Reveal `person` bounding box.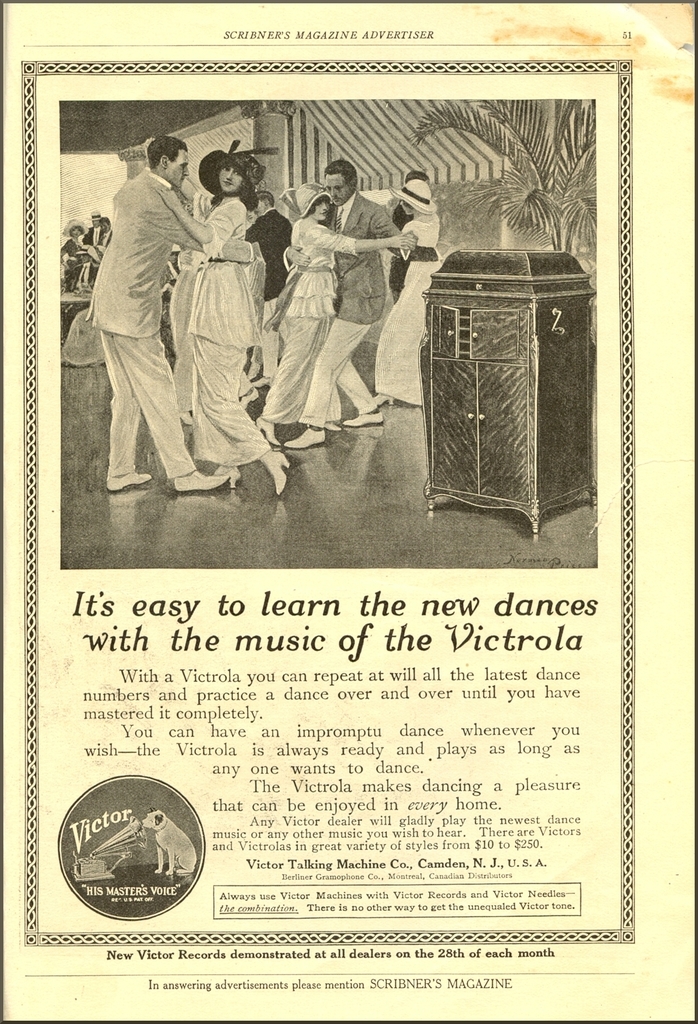
Revealed: pyautogui.locateOnScreen(272, 159, 413, 447).
